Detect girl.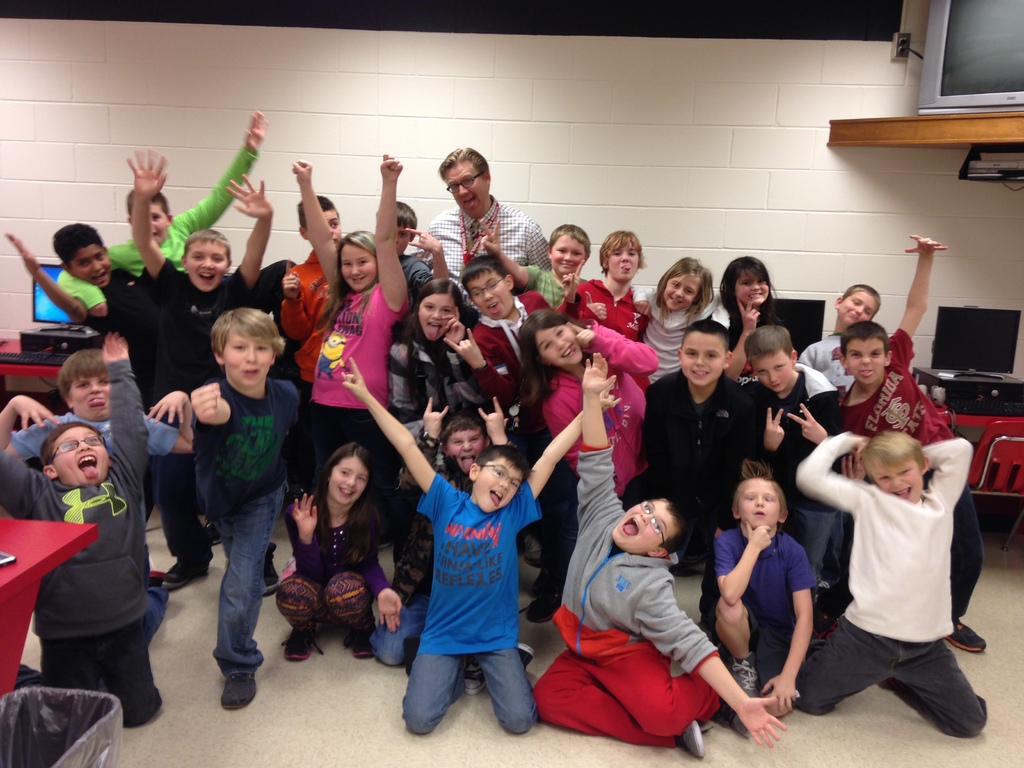
Detected at [291, 151, 410, 481].
